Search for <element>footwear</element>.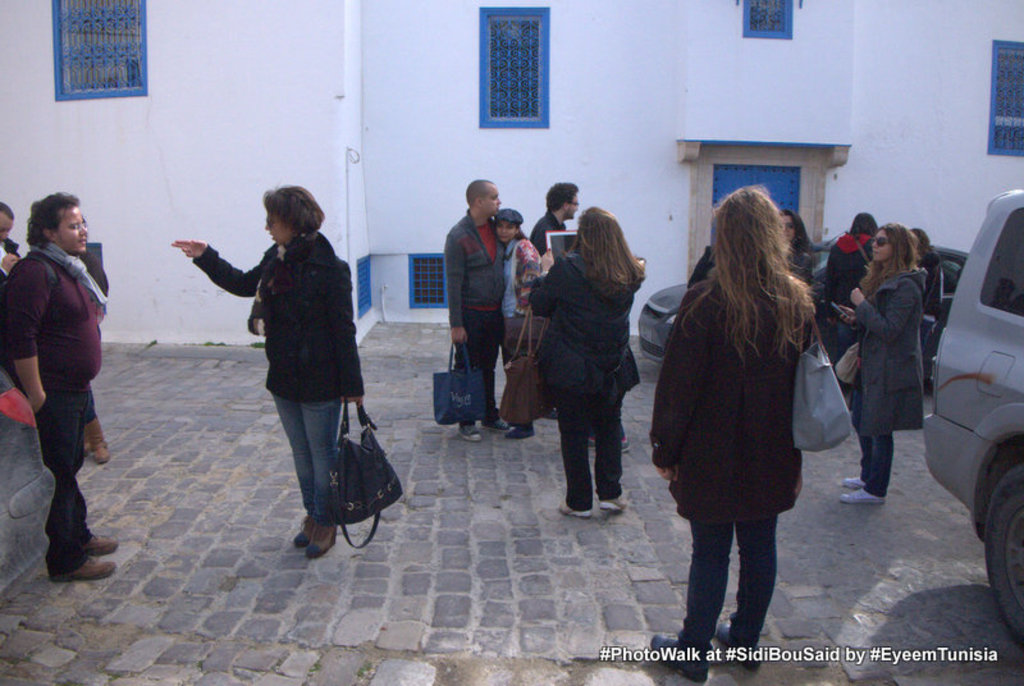
Found at <box>460,420,481,442</box>.
